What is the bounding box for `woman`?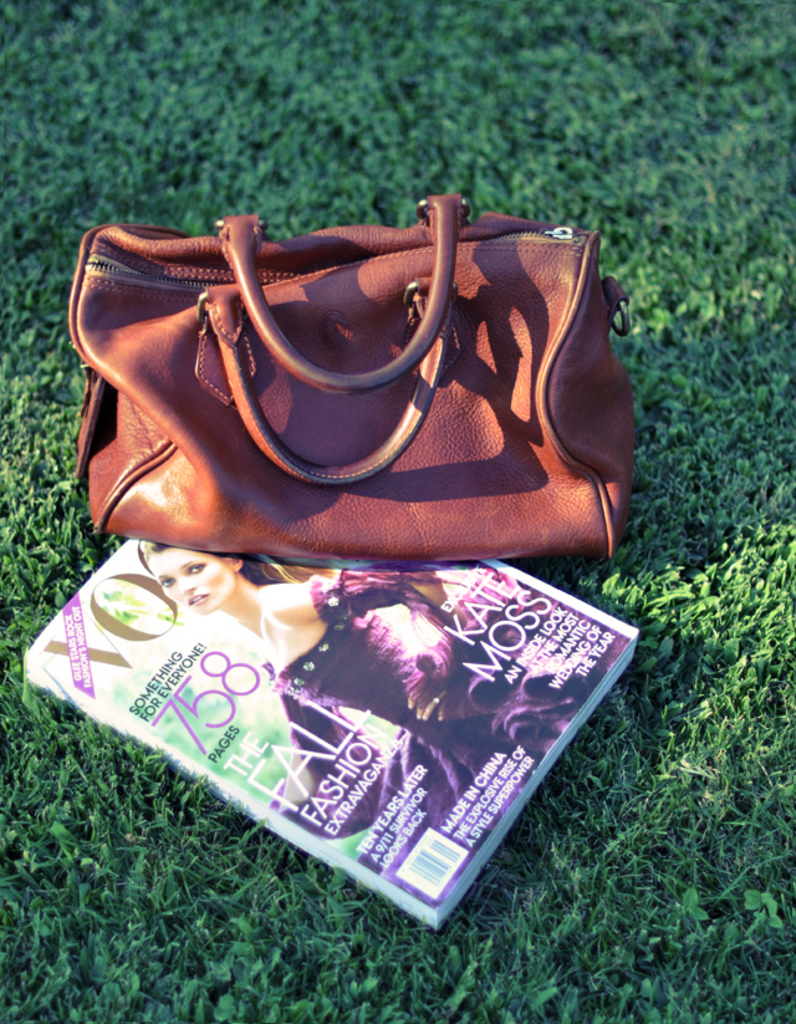
bbox=[136, 535, 624, 906].
